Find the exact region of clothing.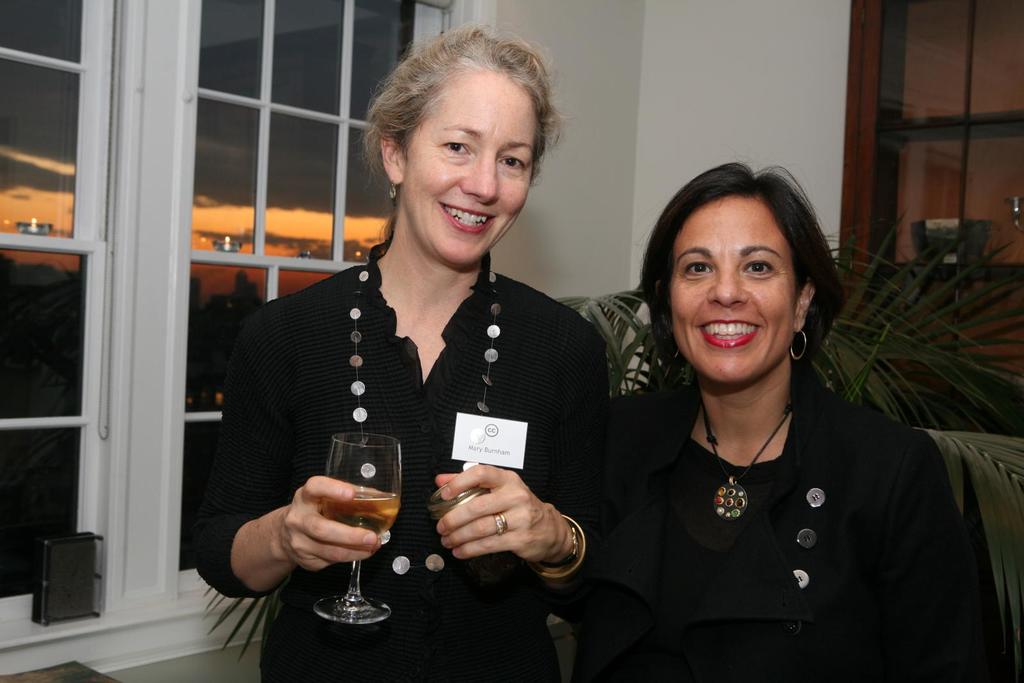
Exact region: [597, 312, 991, 661].
